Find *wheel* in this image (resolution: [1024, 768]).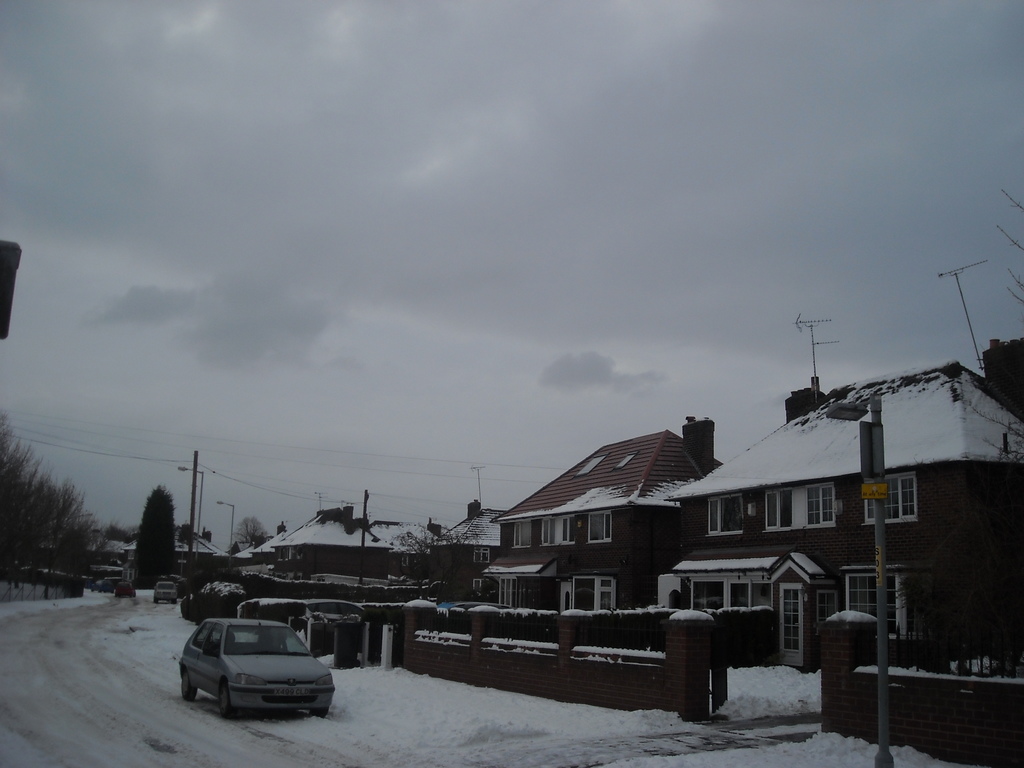
x1=218, y1=685, x2=236, y2=721.
